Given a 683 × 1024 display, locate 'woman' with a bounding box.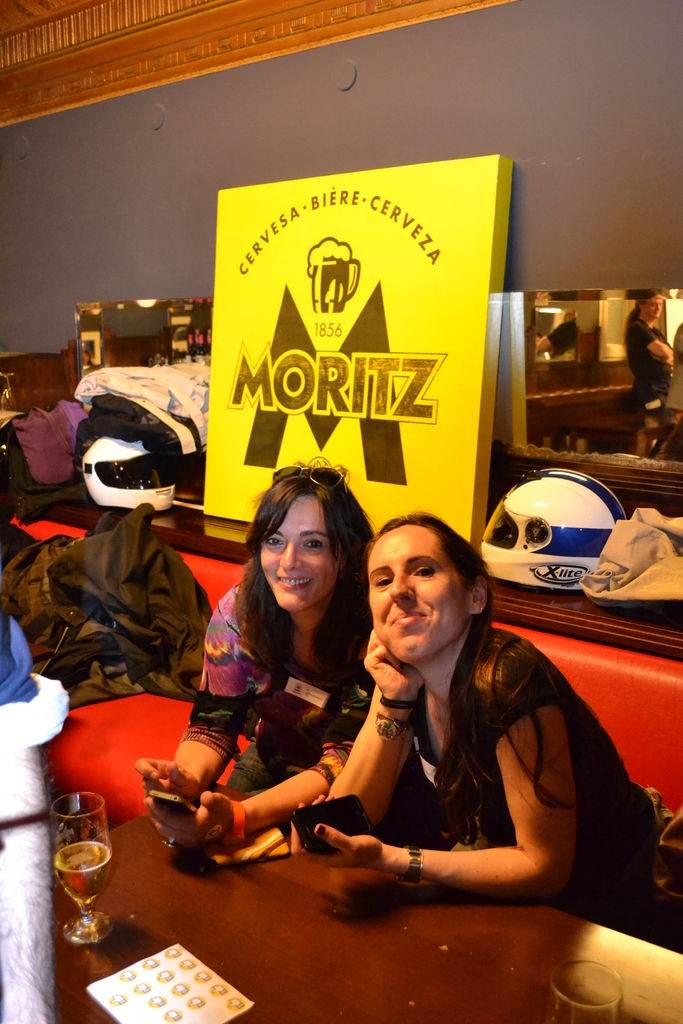
Located: crop(317, 497, 626, 951).
